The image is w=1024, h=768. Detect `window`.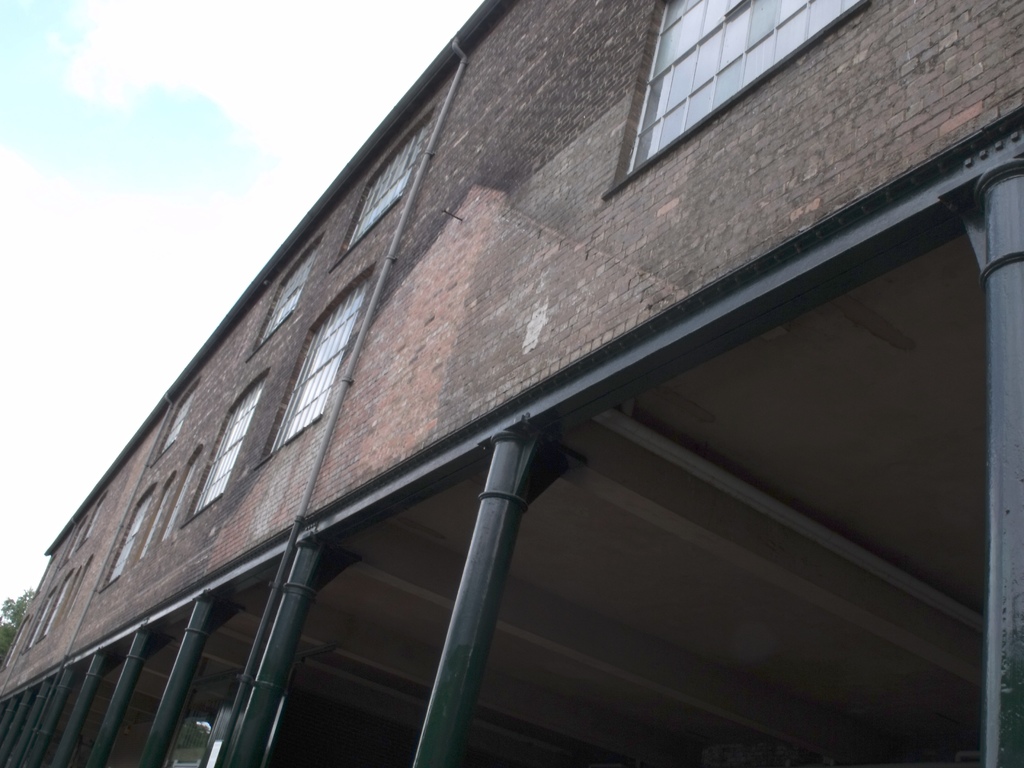
Detection: [632,0,870,175].
